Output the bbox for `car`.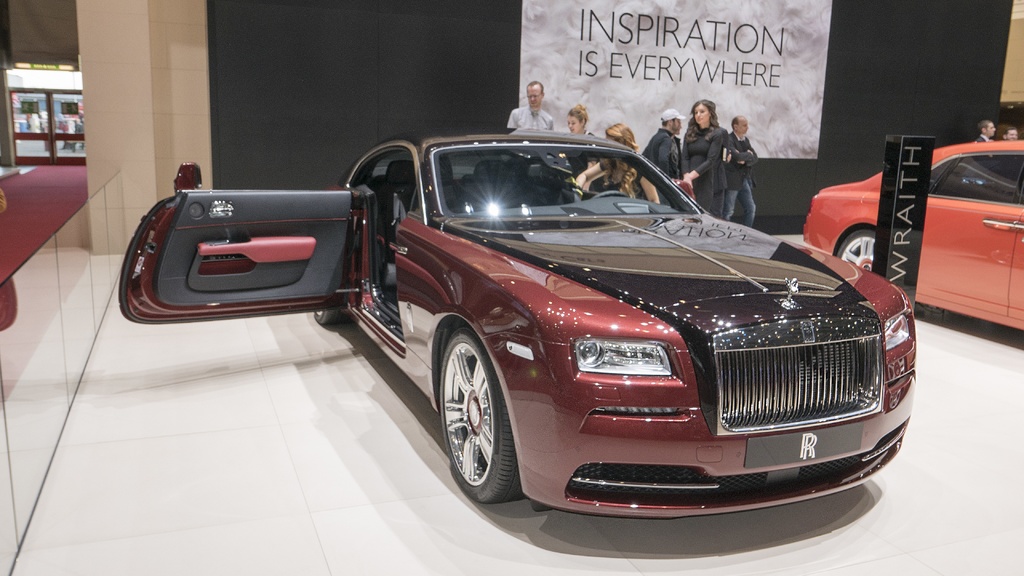
l=789, t=136, r=1023, b=355.
